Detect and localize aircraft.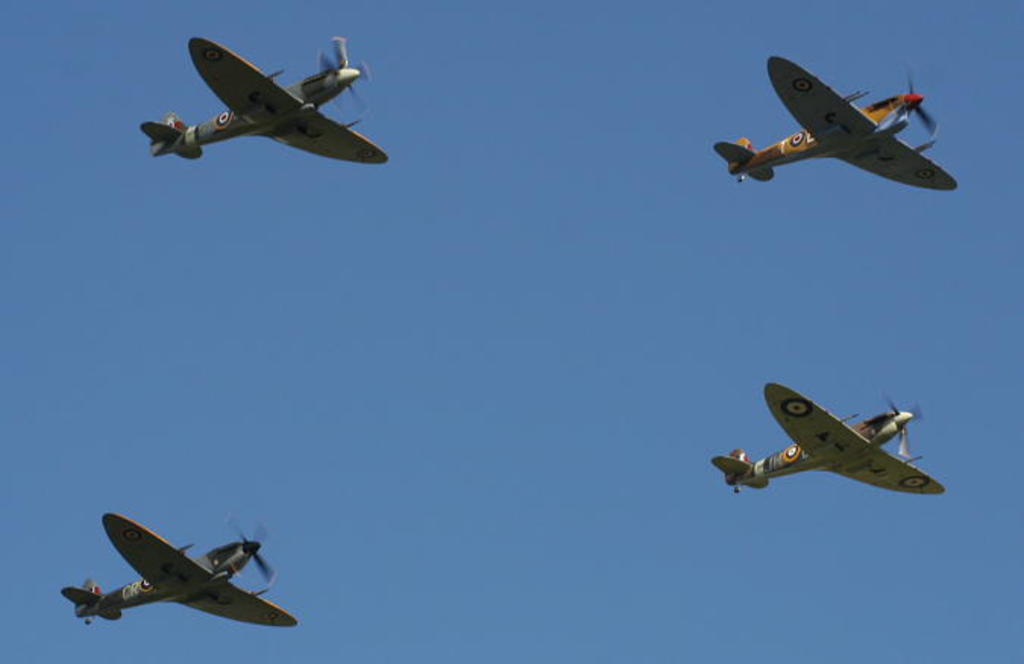
Localized at x1=56 y1=517 x2=299 y2=632.
